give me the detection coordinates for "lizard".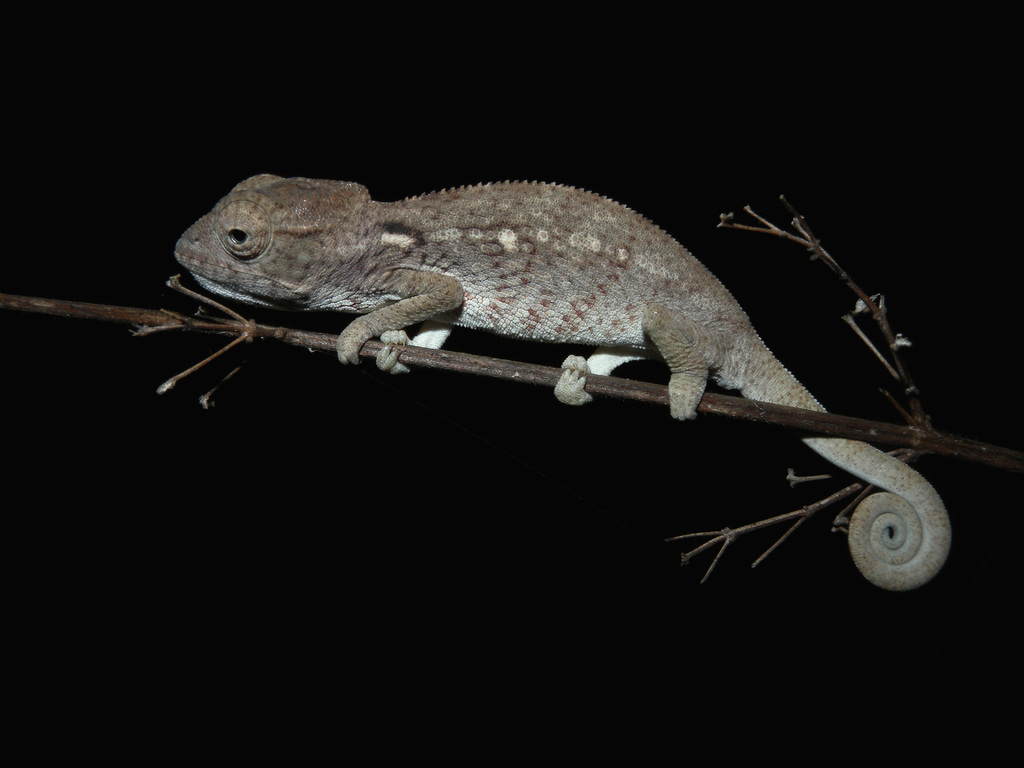
region(174, 205, 886, 504).
